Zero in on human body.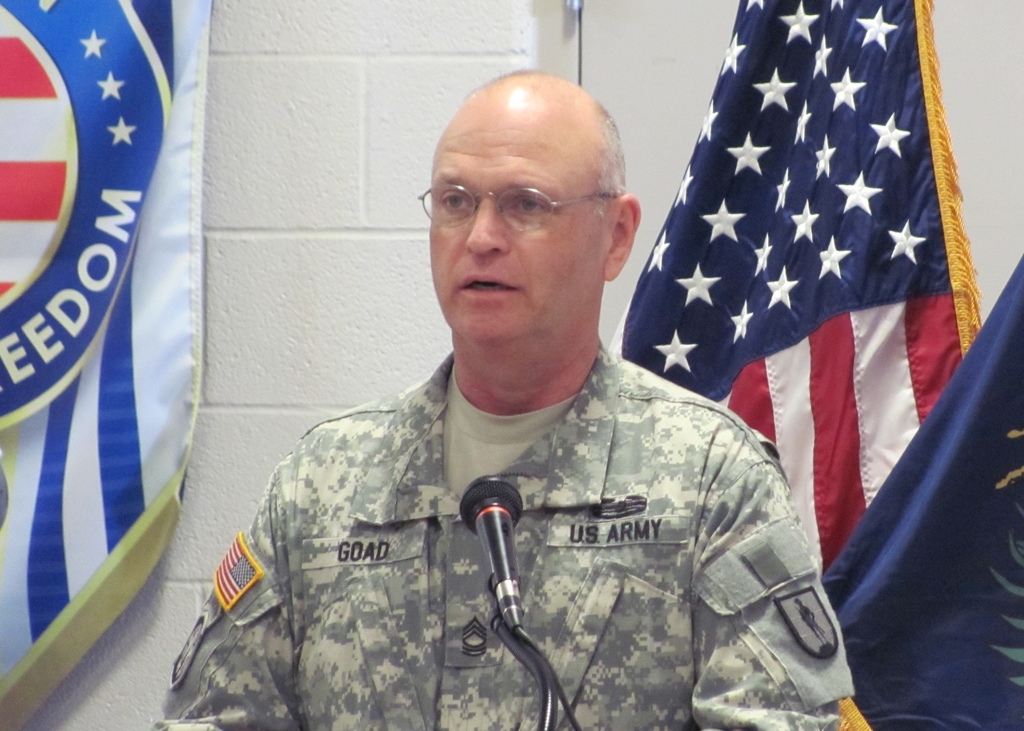
Zeroed in: 191, 212, 814, 719.
